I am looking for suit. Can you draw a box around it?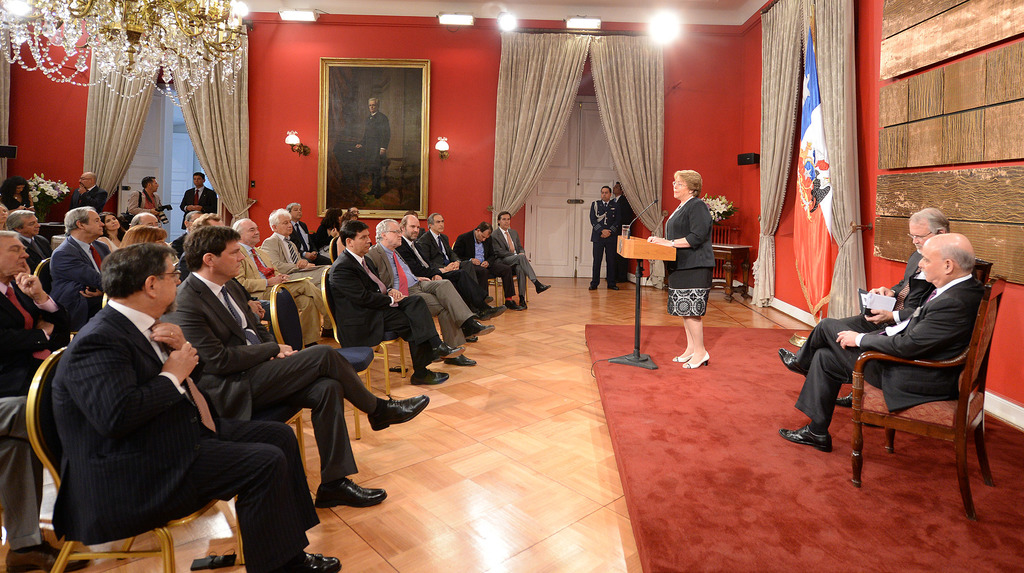
Sure, the bounding box is bbox=[153, 265, 390, 495].
